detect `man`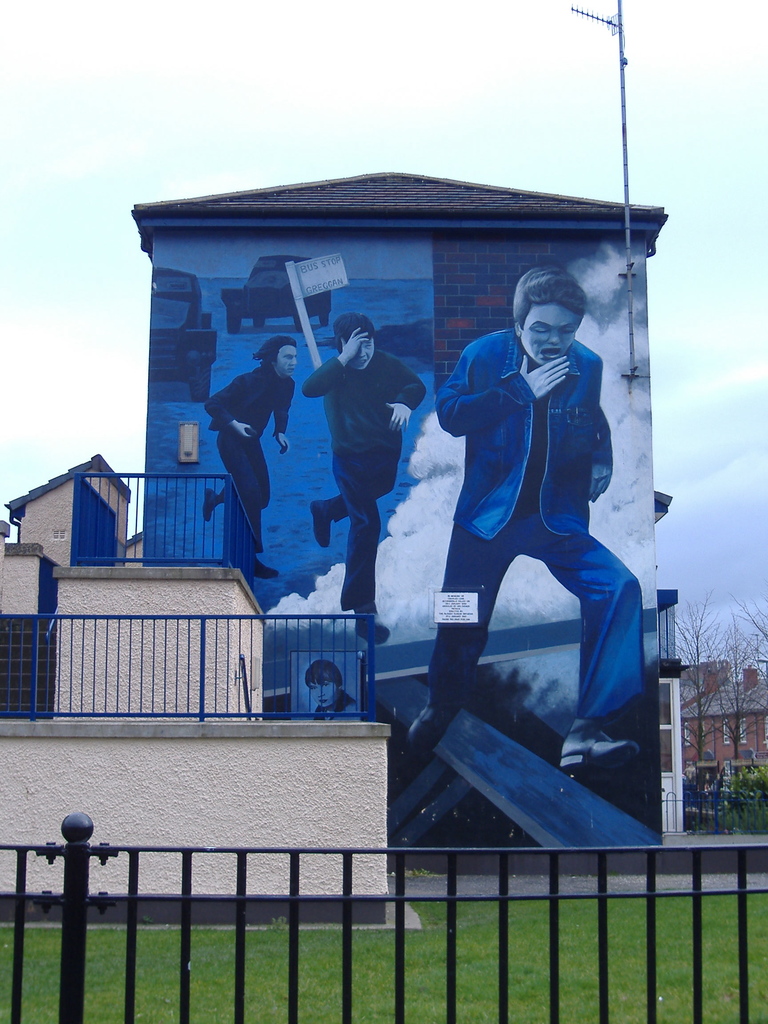
{"left": 200, "top": 339, "right": 293, "bottom": 582}
